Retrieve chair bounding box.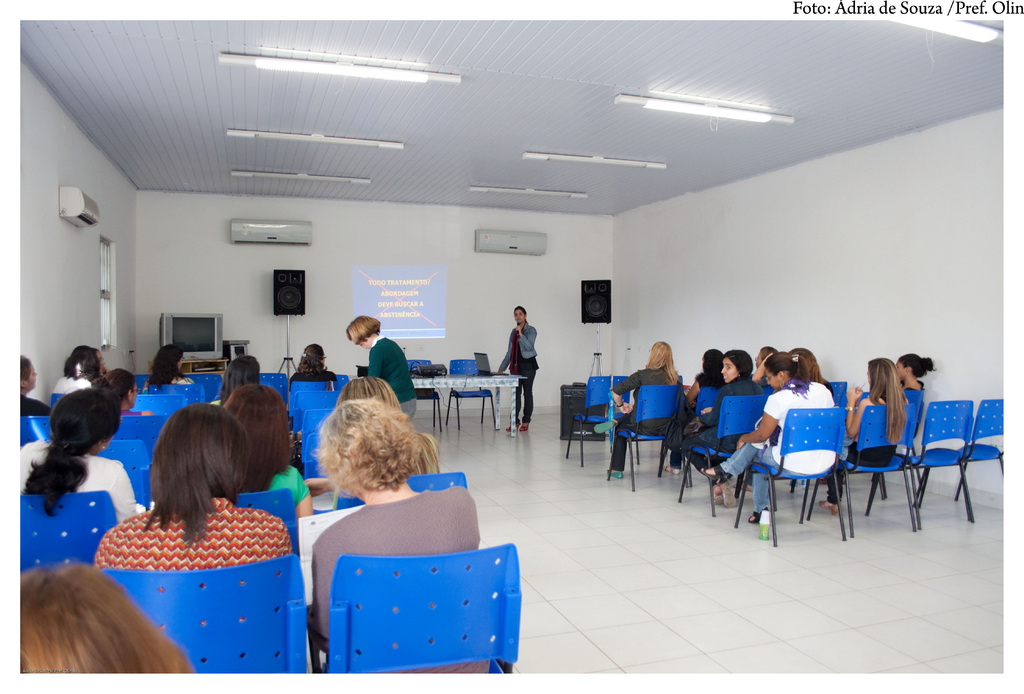
Bounding box: rect(406, 358, 433, 376).
